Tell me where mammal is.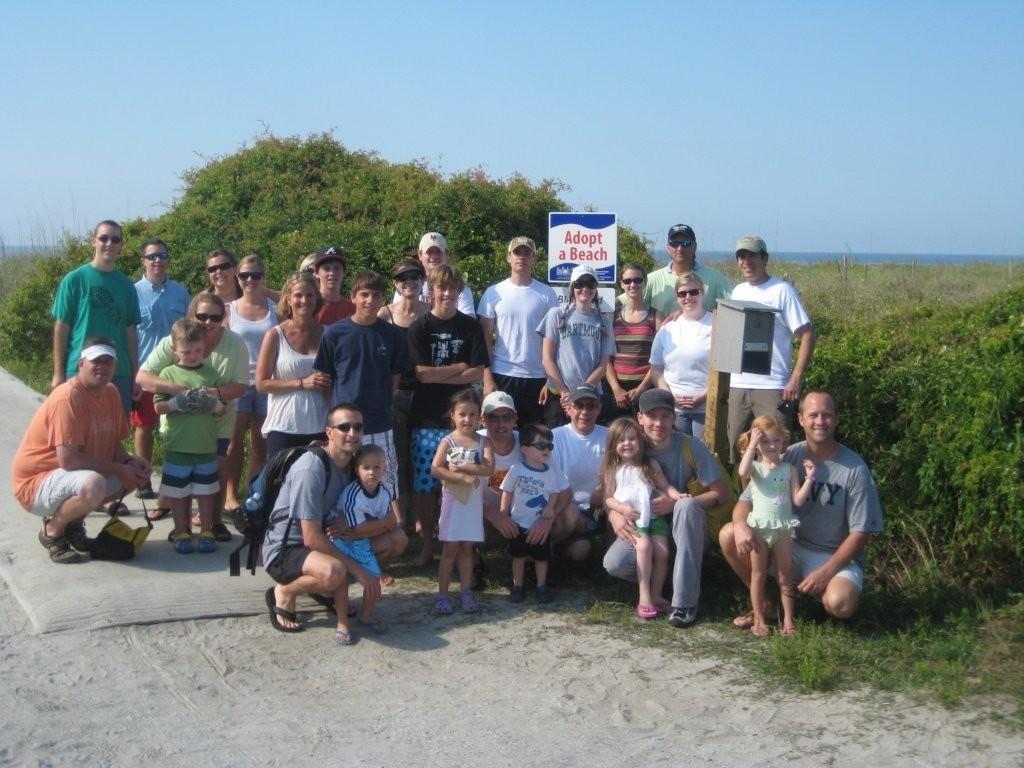
mammal is at bbox(542, 379, 630, 584).
